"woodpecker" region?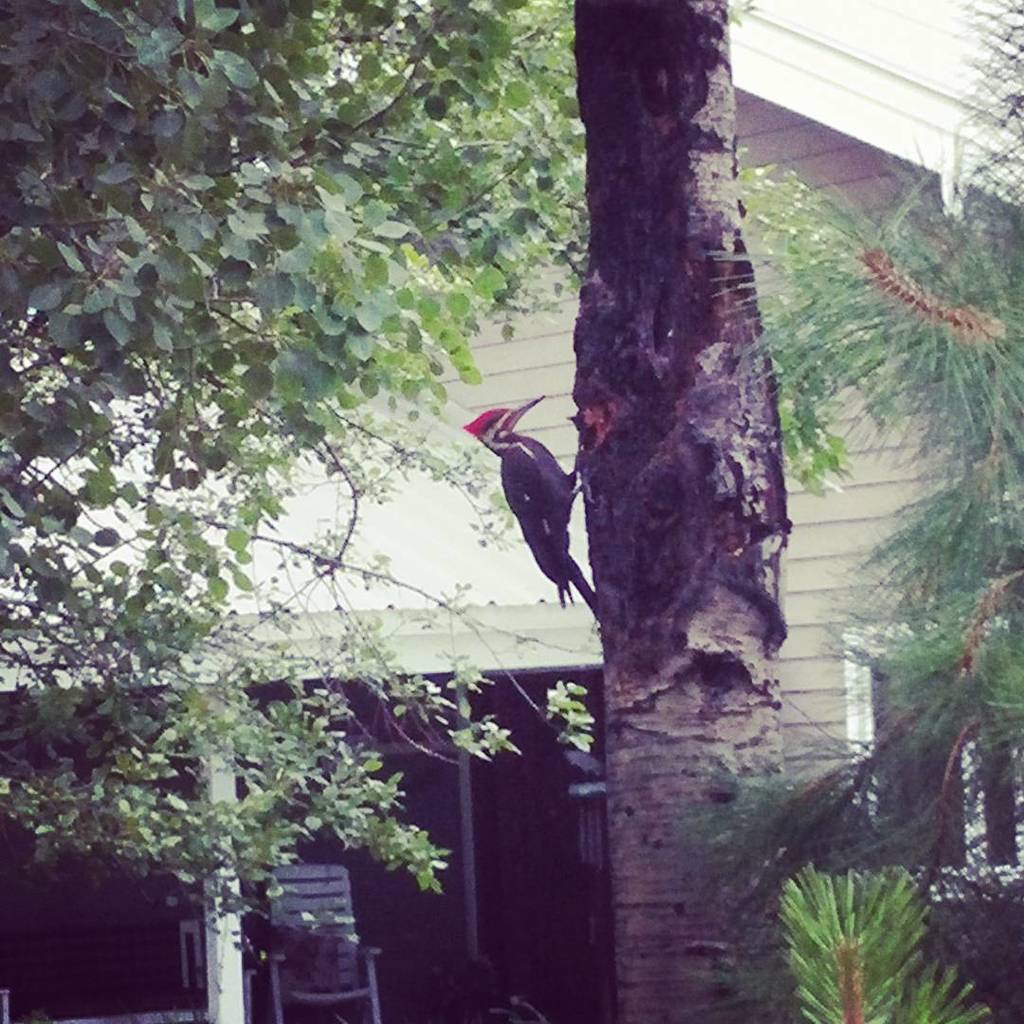
(x1=455, y1=389, x2=605, y2=625)
